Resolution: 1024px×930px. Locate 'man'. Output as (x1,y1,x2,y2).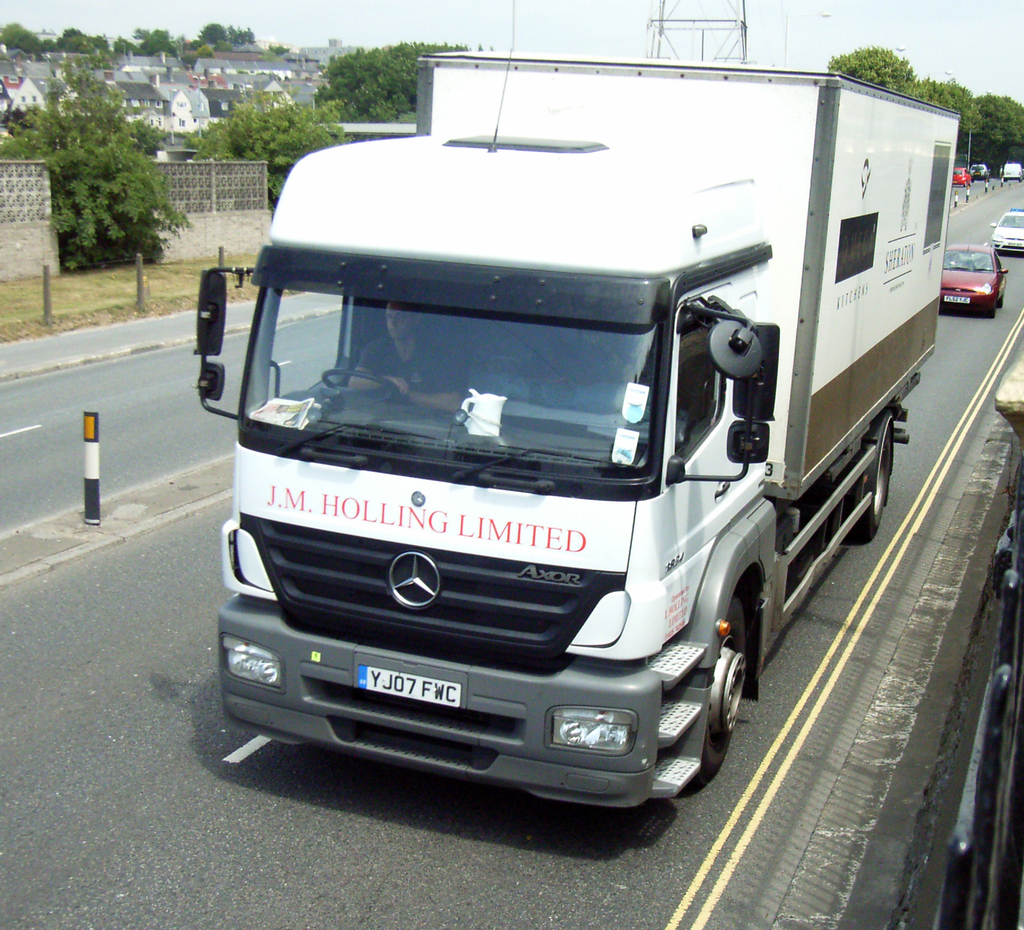
(340,299,476,420).
